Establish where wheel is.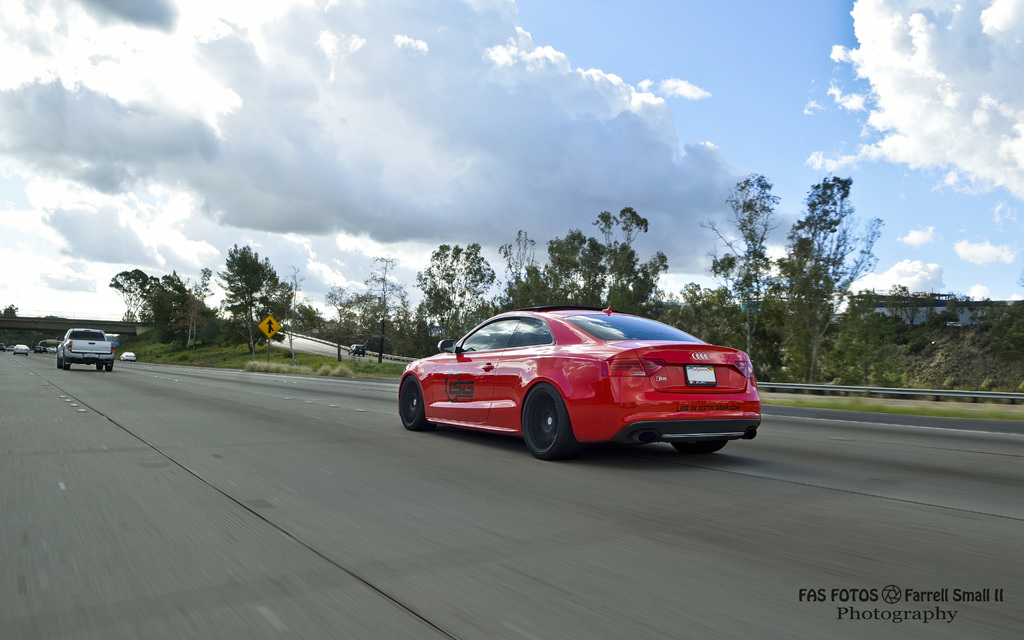
Established at [left=105, top=363, right=110, bottom=374].
